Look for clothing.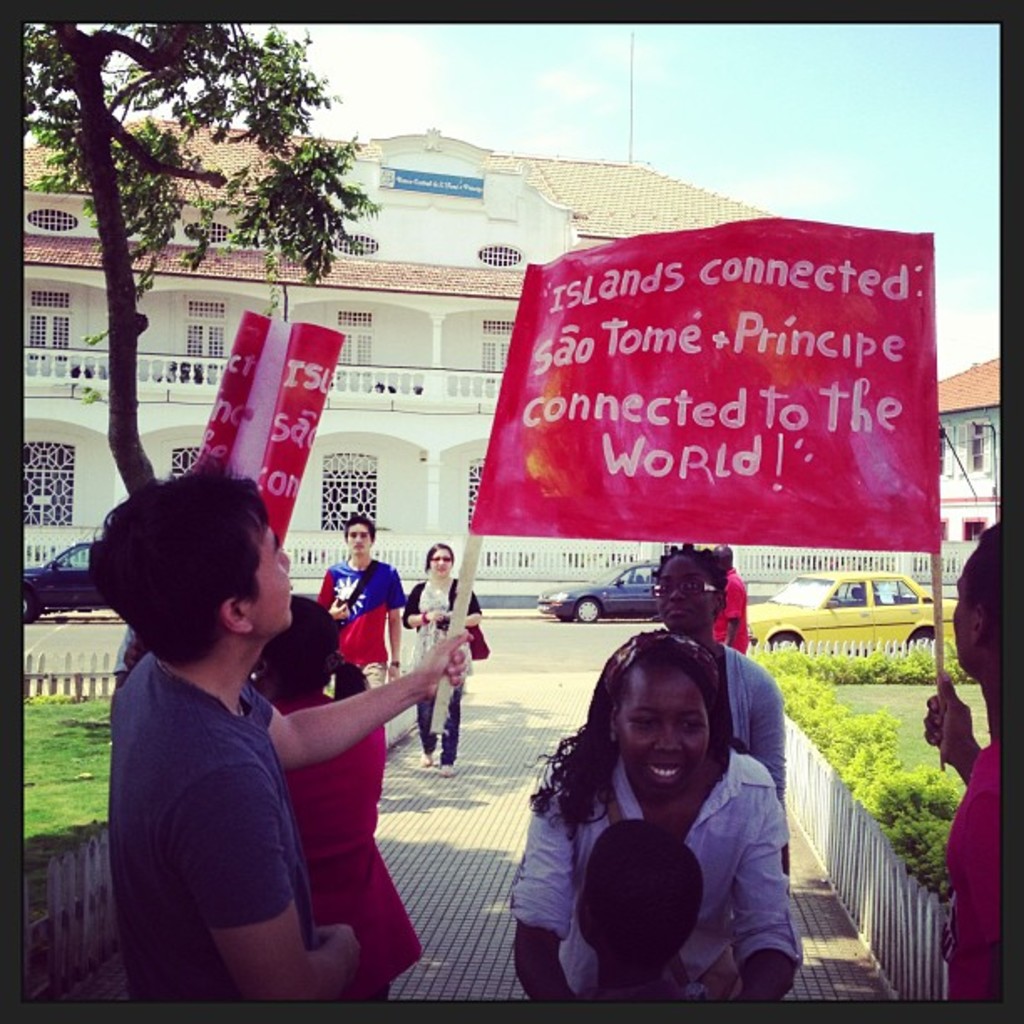
Found: 316/561/402/686.
